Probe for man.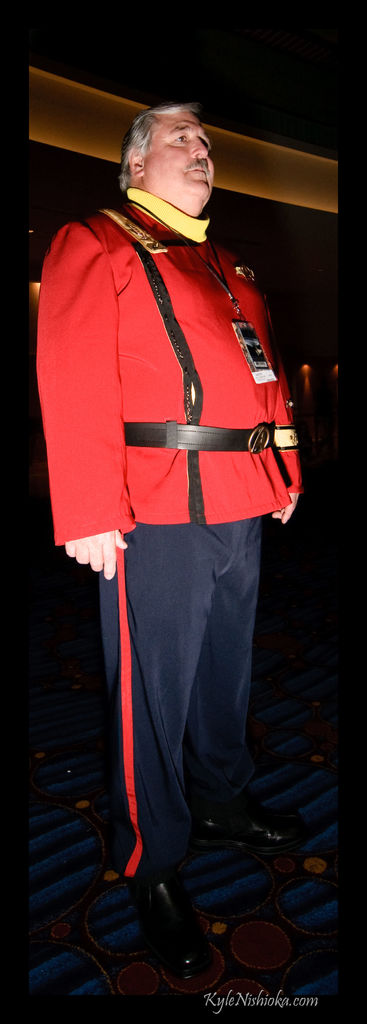
Probe result: crop(54, 65, 295, 933).
